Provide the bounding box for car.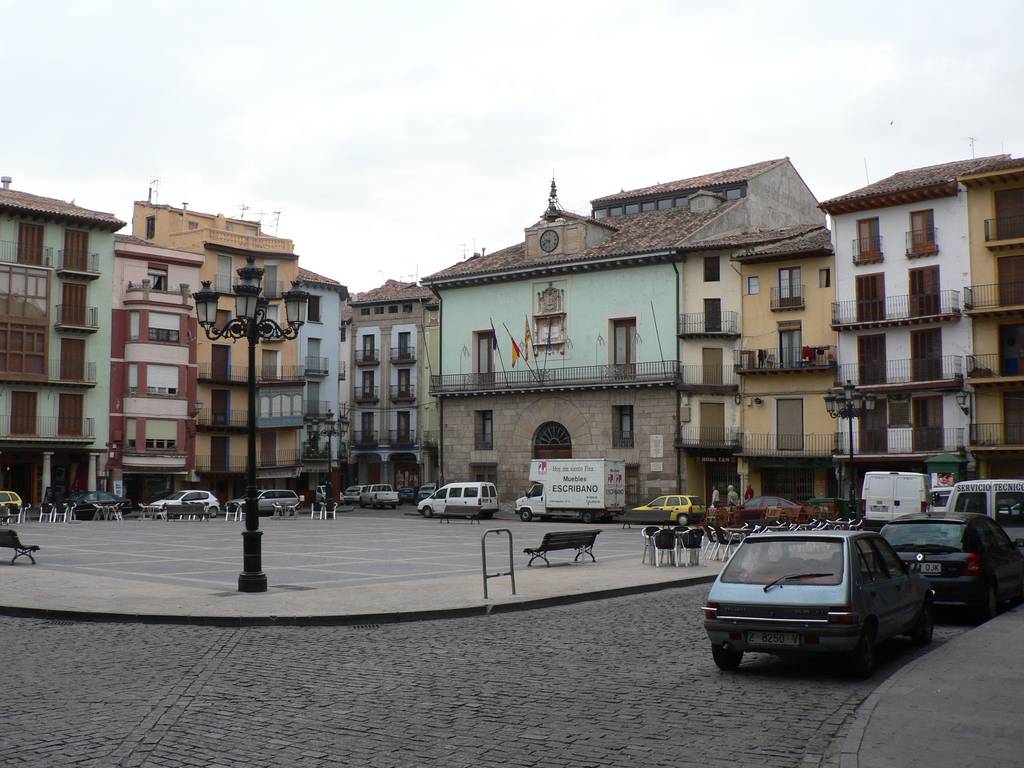
x1=141, y1=483, x2=223, y2=514.
